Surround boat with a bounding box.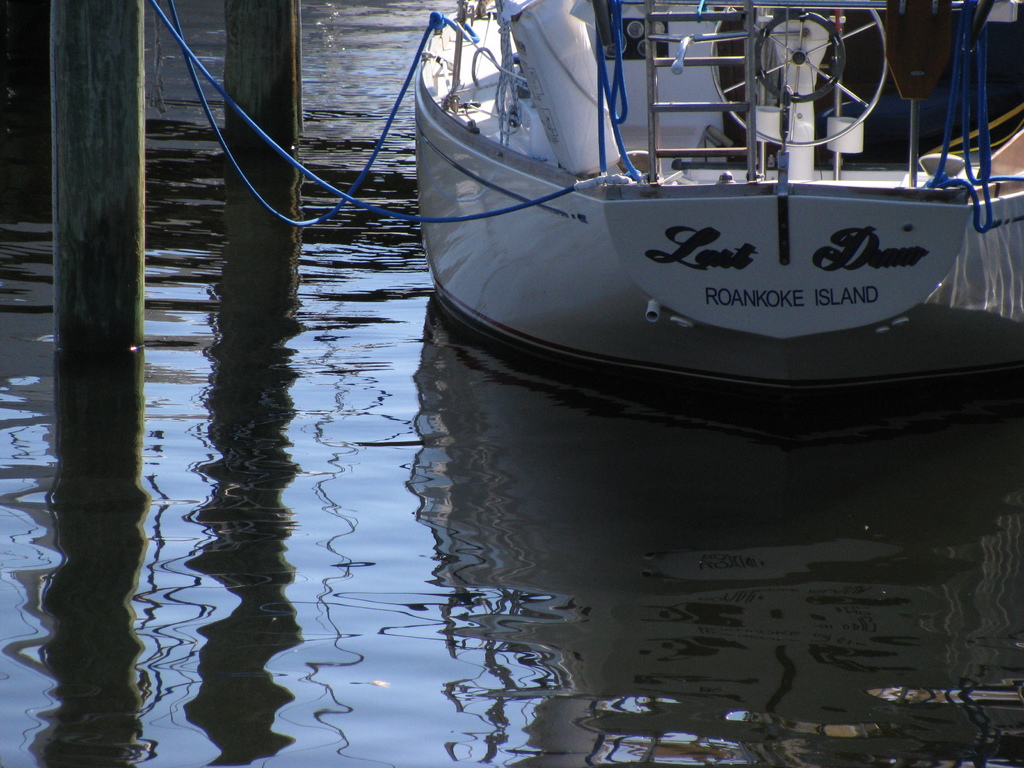
x1=379 y1=0 x2=1023 y2=387.
